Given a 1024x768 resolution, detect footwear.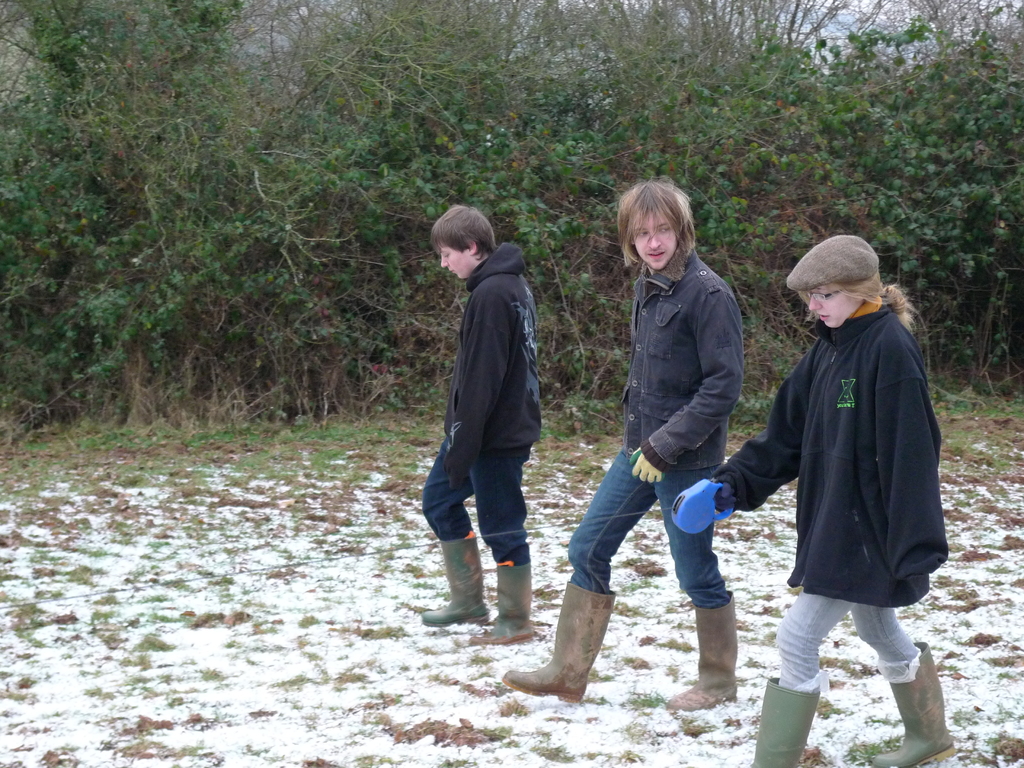
<region>748, 680, 821, 767</region>.
